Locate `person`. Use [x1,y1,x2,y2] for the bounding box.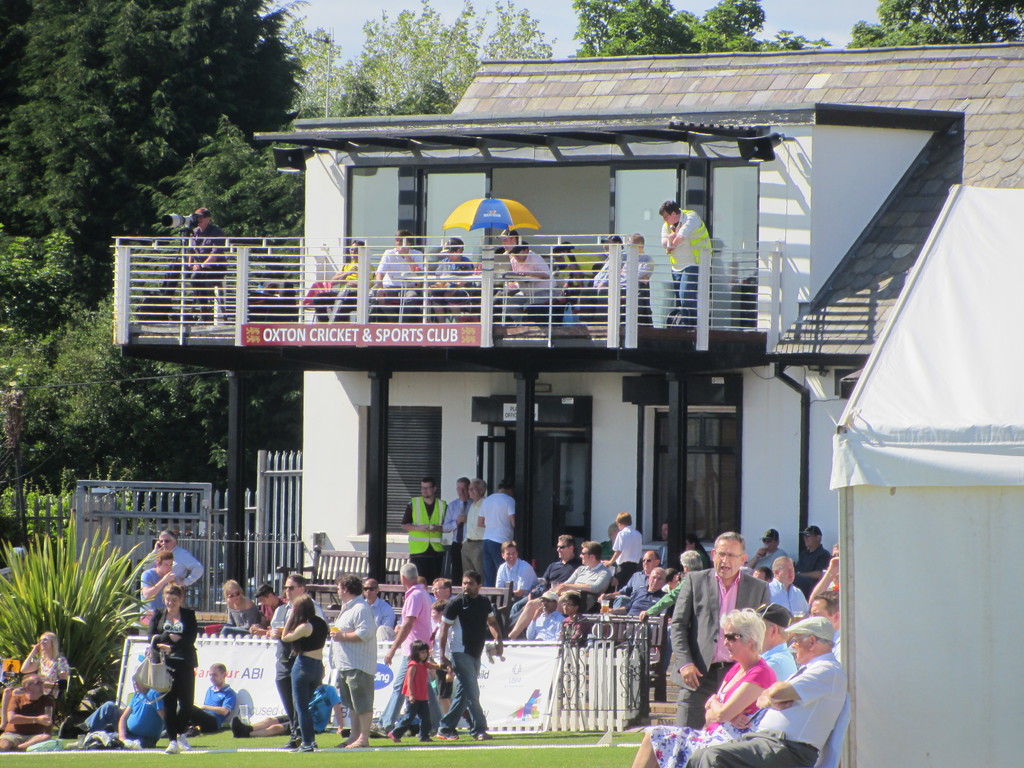
[171,212,228,322].
